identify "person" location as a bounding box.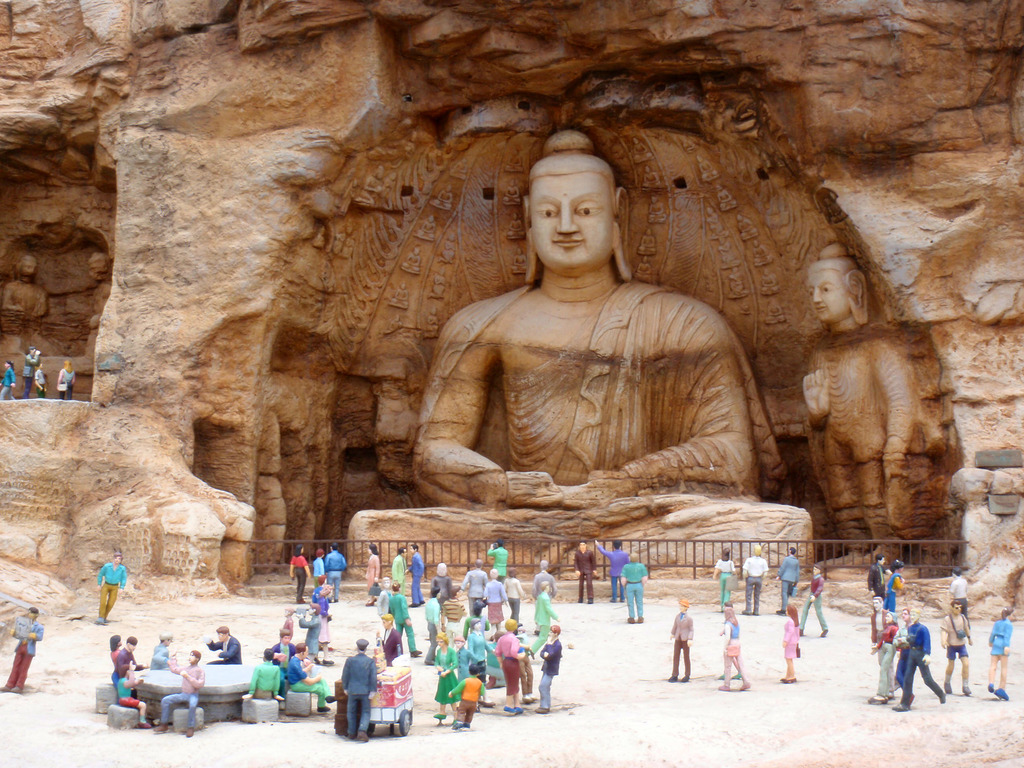
{"left": 494, "top": 630, "right": 531, "bottom": 716}.
